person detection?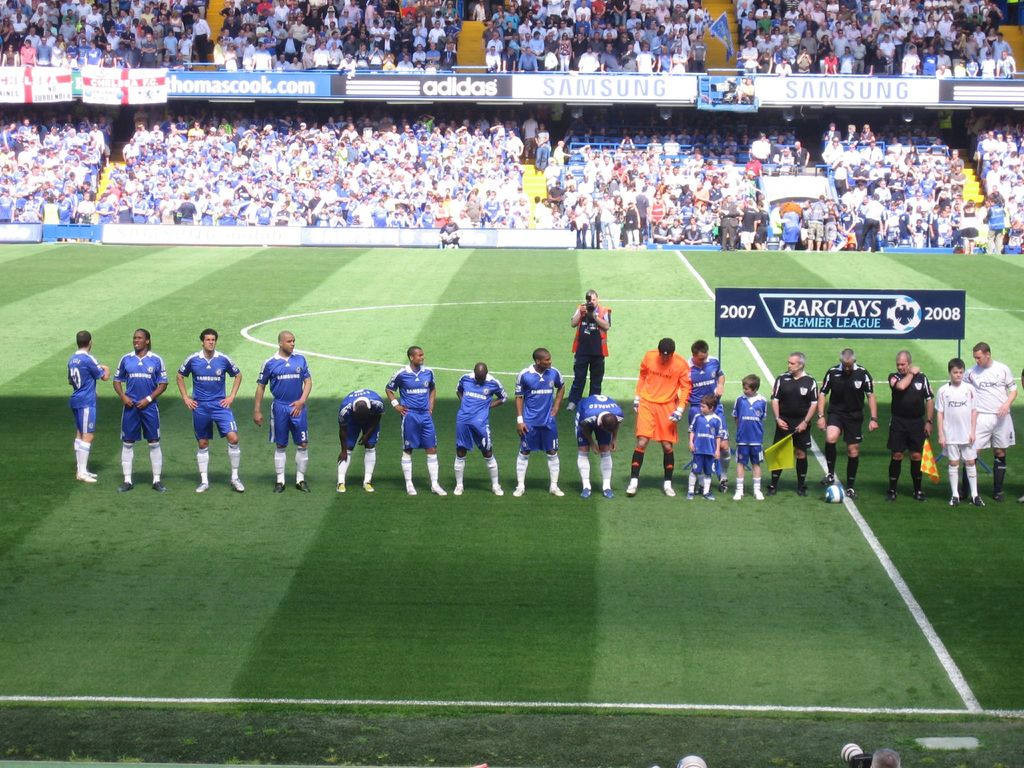
826:141:837:177
